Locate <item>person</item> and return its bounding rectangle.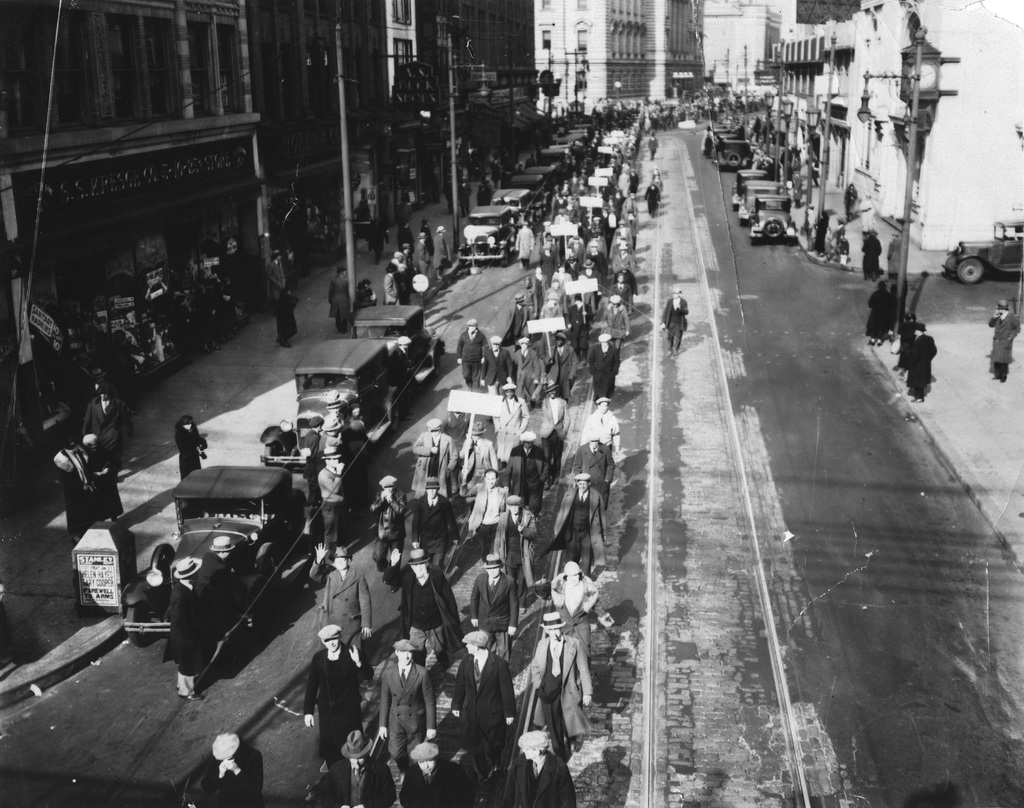
rect(303, 626, 378, 770).
